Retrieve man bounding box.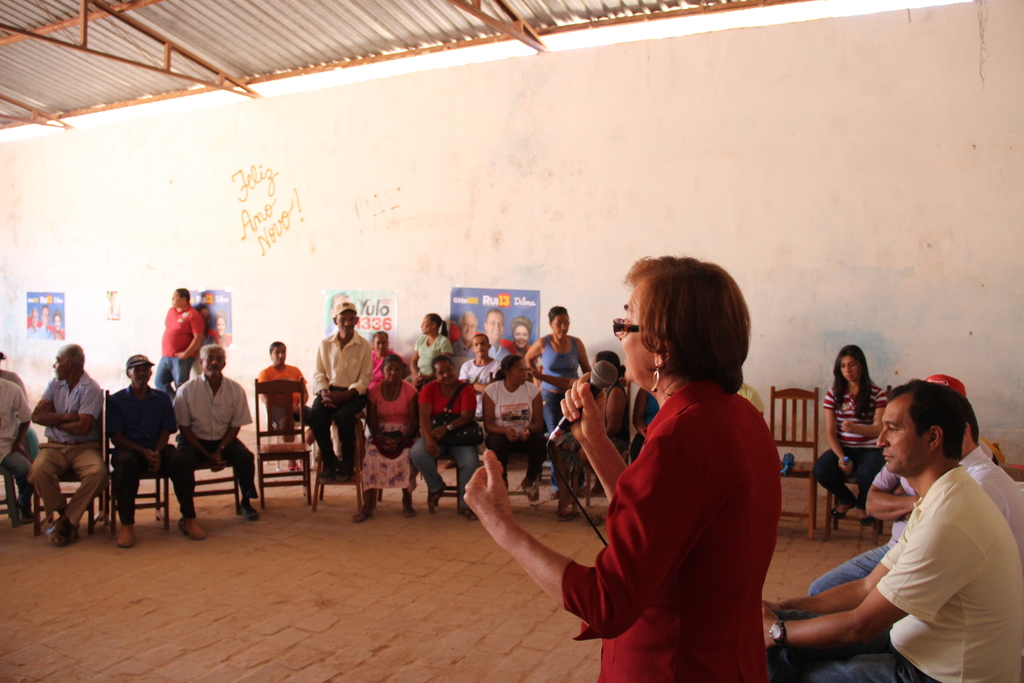
Bounding box: 306 297 372 484.
